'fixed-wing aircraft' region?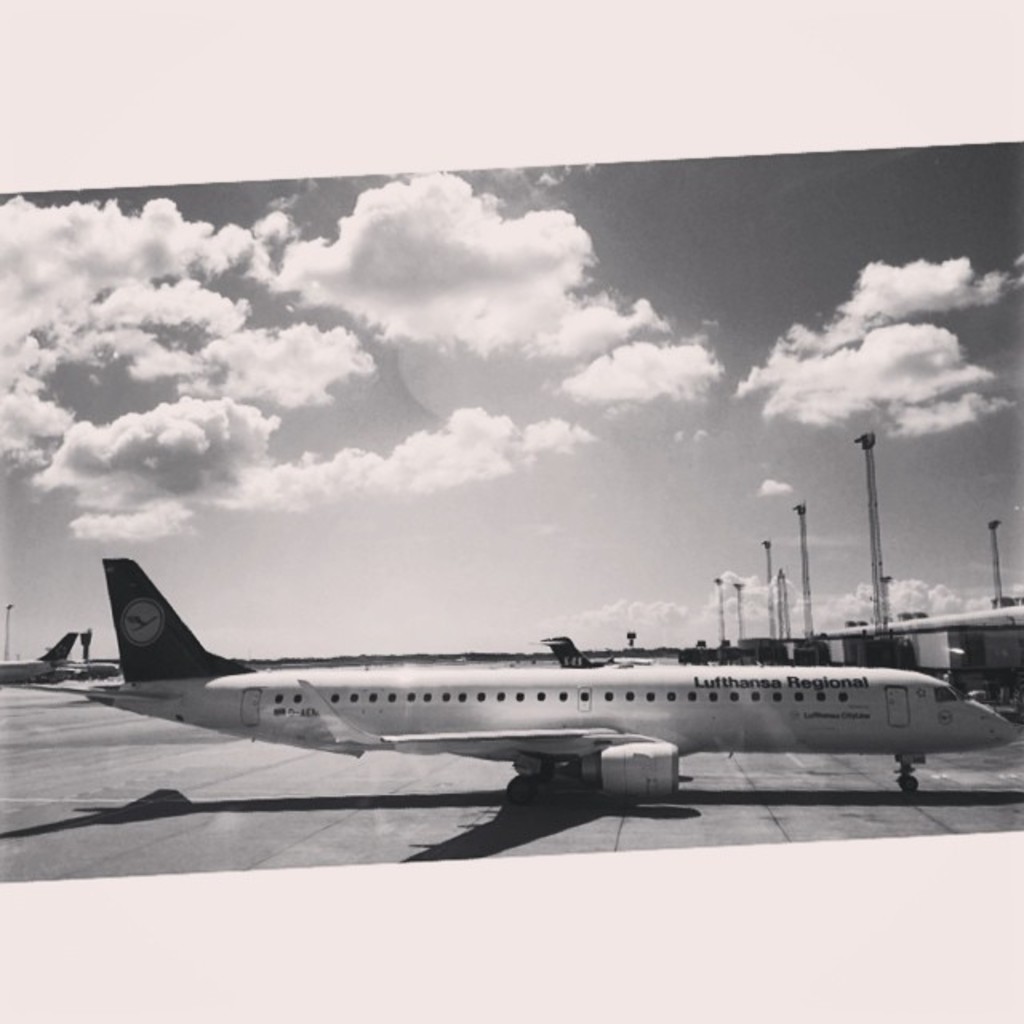
detection(27, 549, 1023, 834)
